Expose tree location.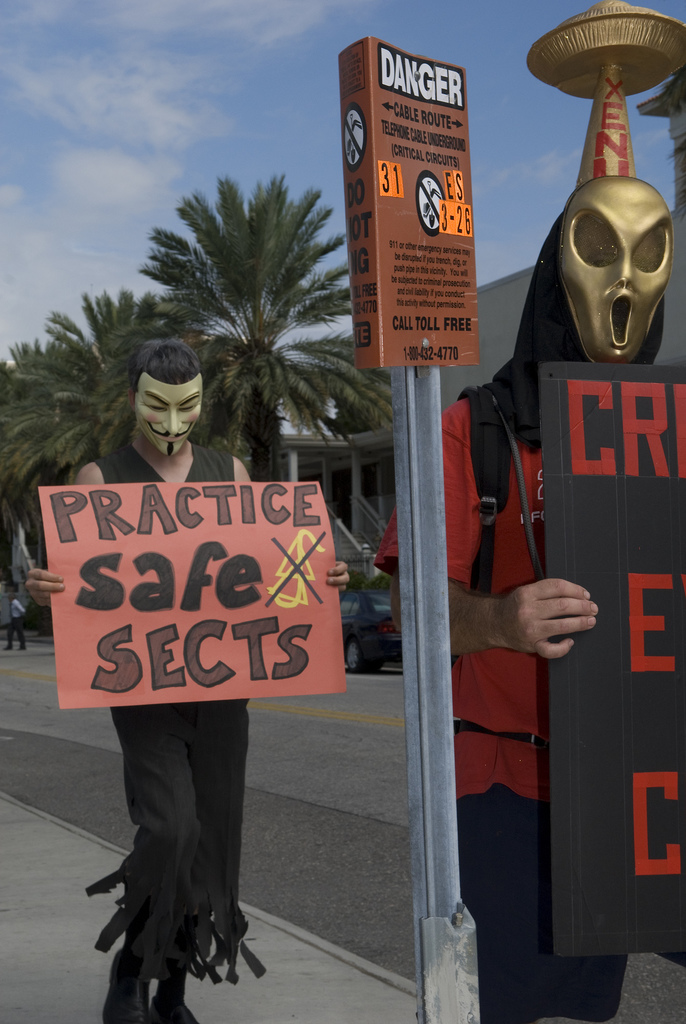
Exposed at detection(0, 283, 205, 461).
